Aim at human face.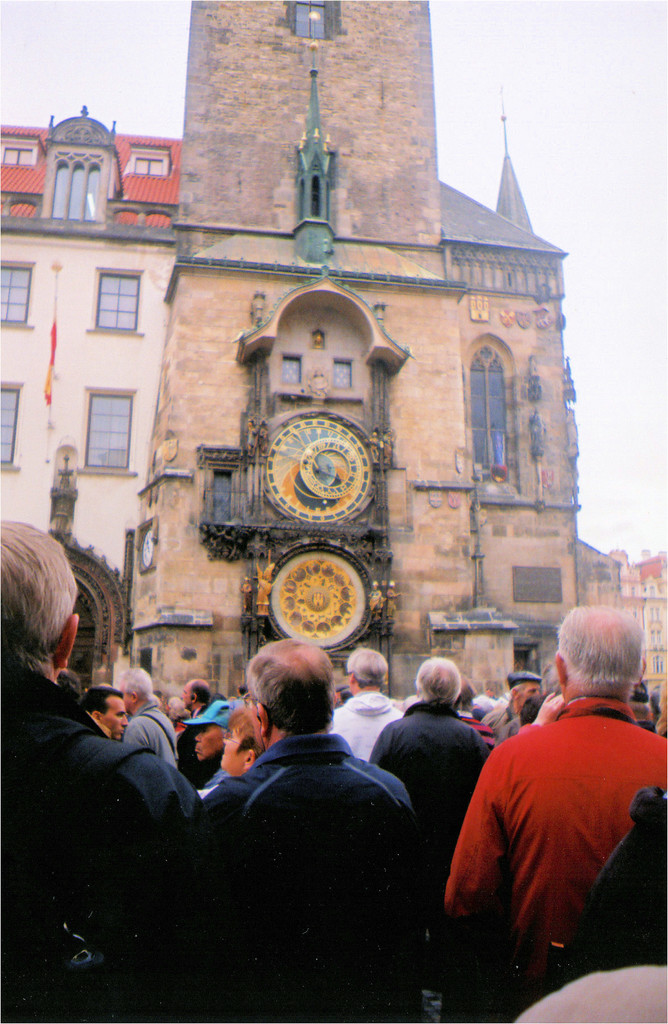
Aimed at pyautogui.locateOnScreen(222, 731, 243, 776).
